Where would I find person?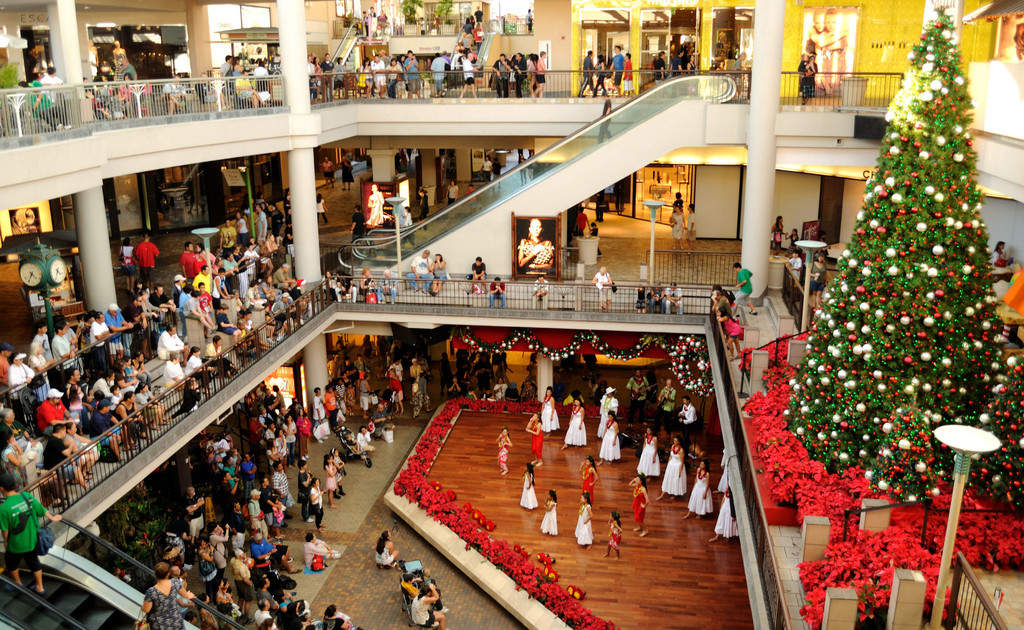
At crop(488, 270, 509, 309).
